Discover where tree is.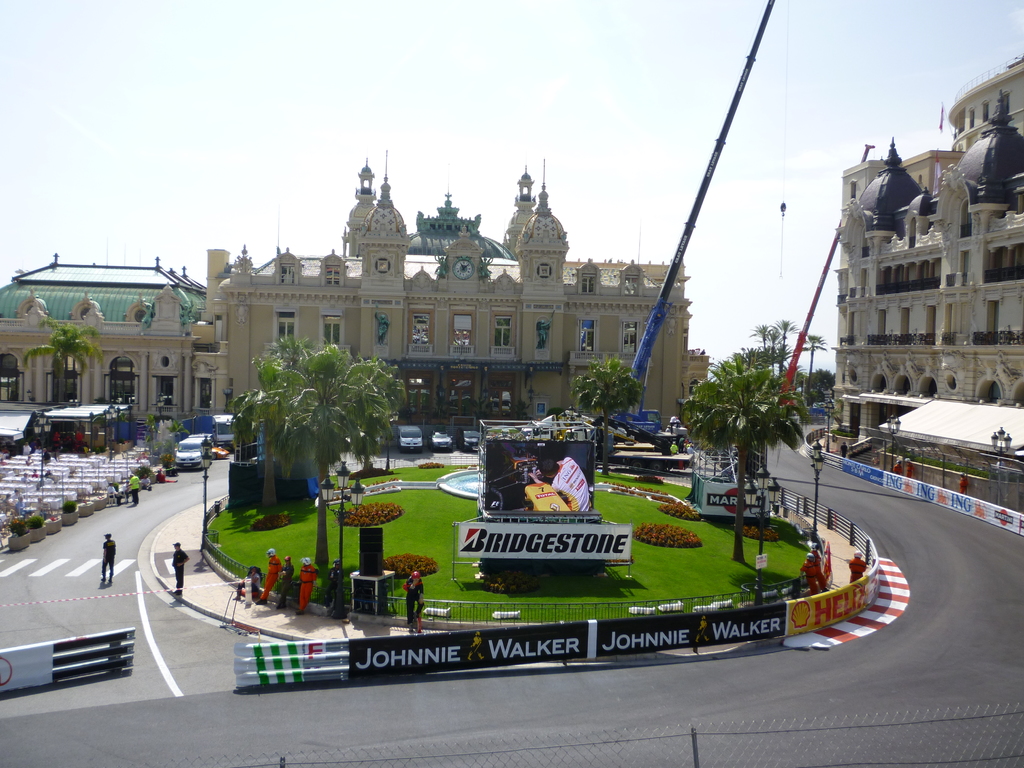
Discovered at box(768, 328, 780, 378).
